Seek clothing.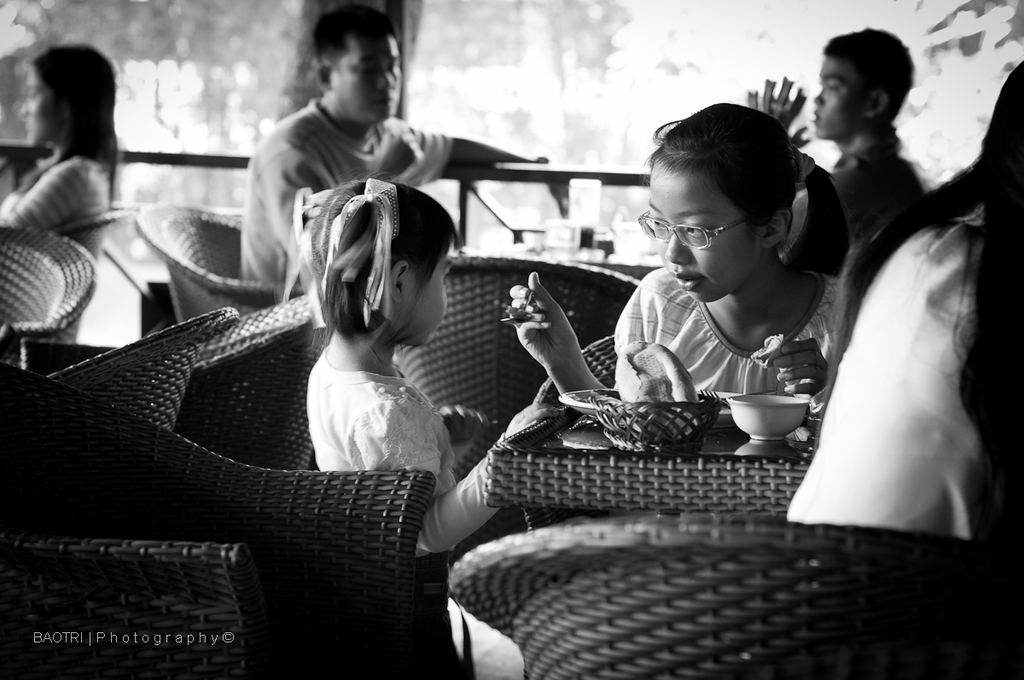
233, 101, 459, 308.
